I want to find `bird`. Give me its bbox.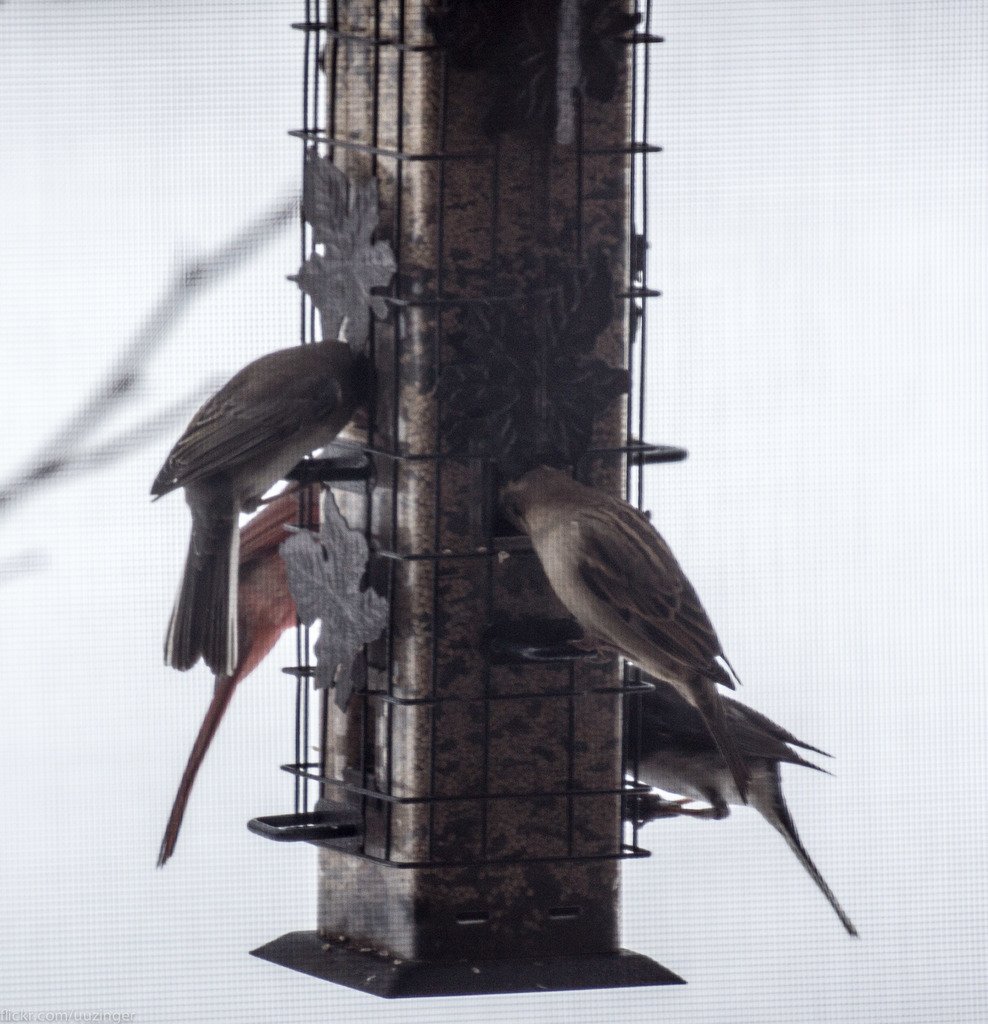
<bbox>155, 470, 327, 874</bbox>.
